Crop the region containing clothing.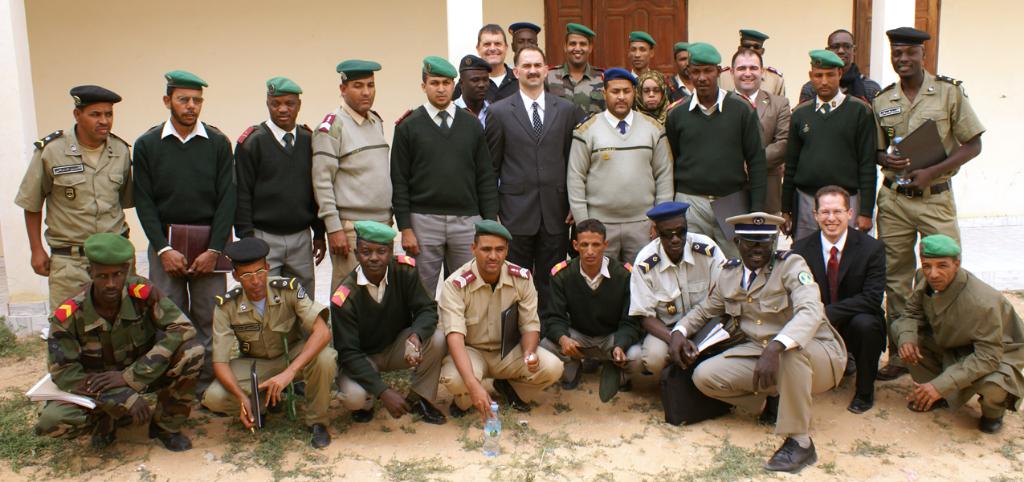
Crop region: [547, 65, 605, 97].
